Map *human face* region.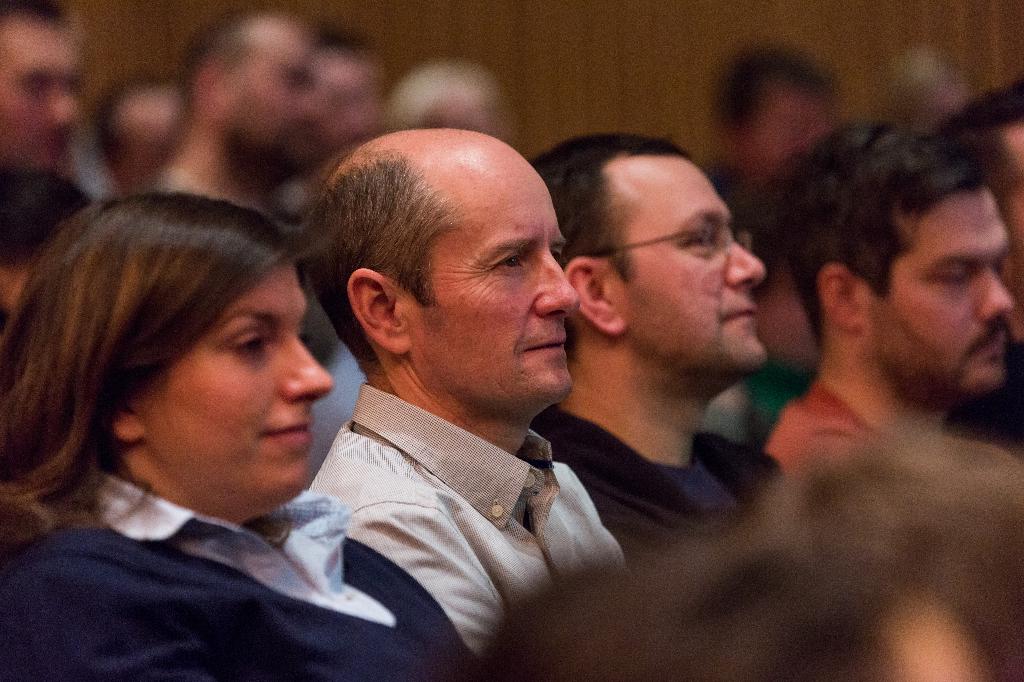
Mapped to select_region(872, 181, 1015, 409).
